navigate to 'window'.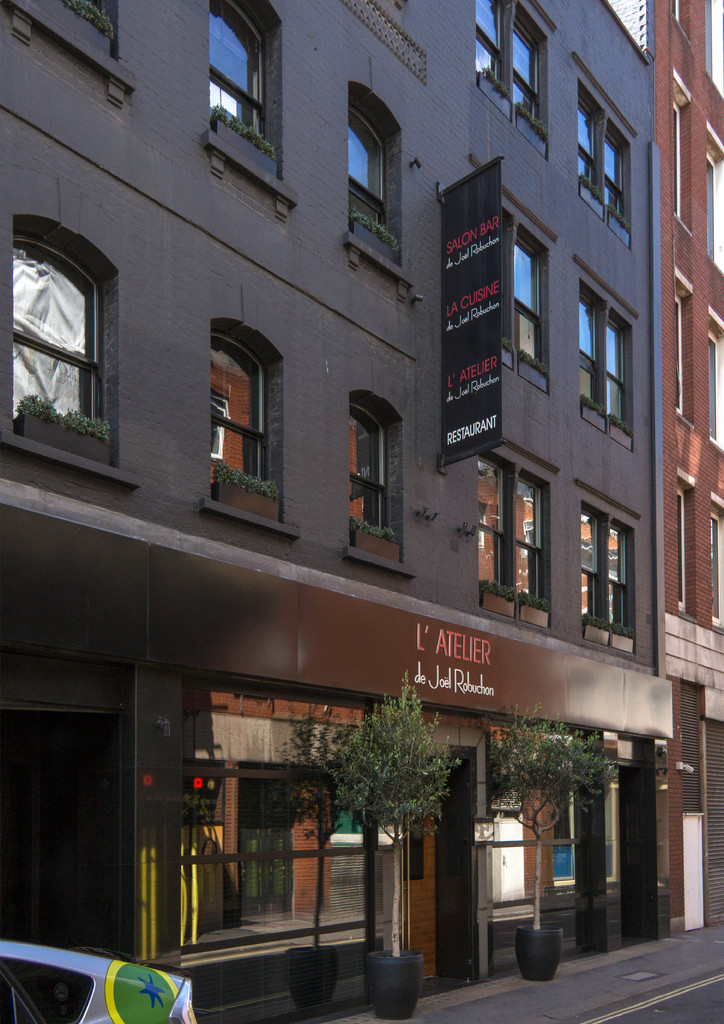
Navigation target: region(470, 0, 559, 160).
